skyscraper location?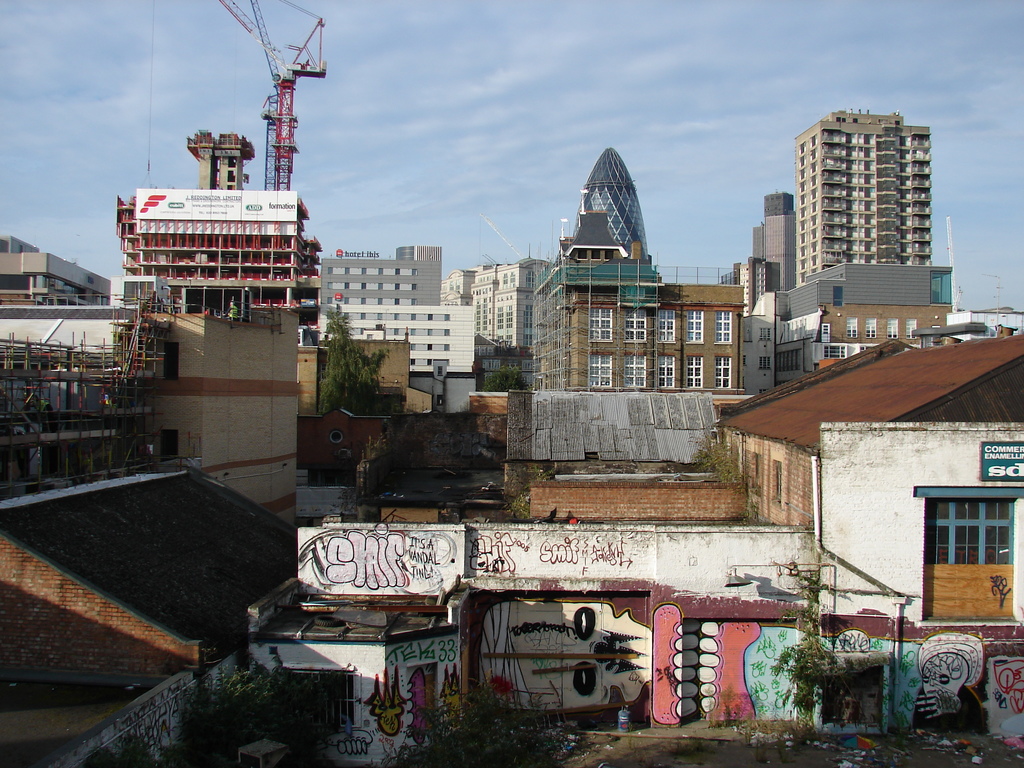
[752, 190, 800, 288]
